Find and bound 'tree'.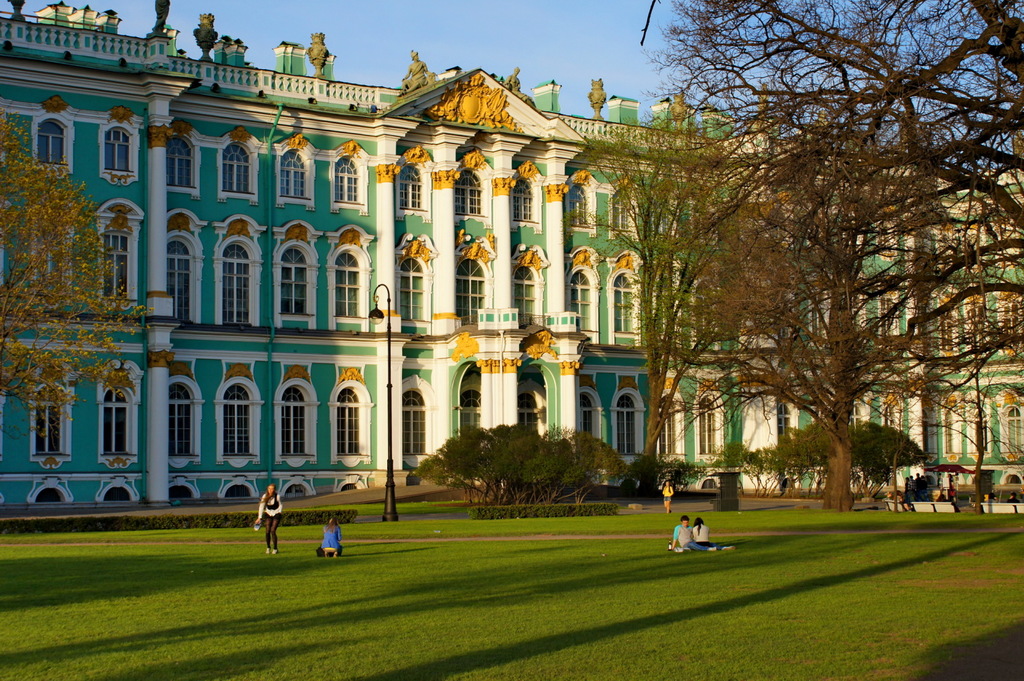
Bound: (x1=880, y1=260, x2=1023, y2=492).
